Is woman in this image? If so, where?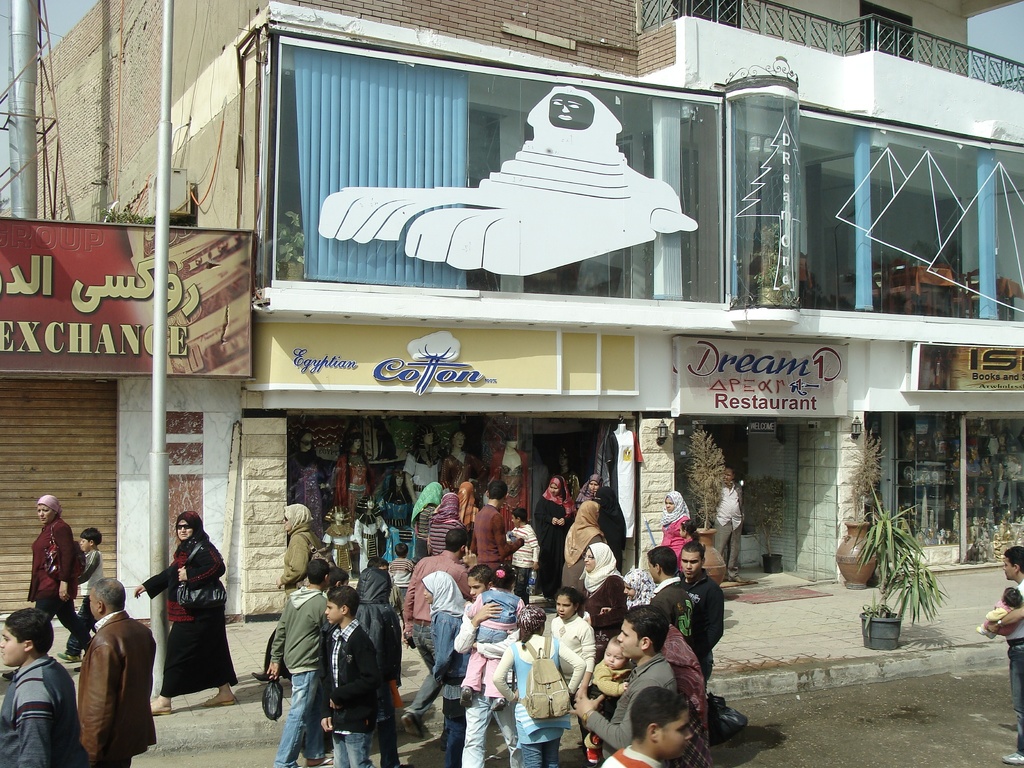
Yes, at 599, 481, 627, 559.
